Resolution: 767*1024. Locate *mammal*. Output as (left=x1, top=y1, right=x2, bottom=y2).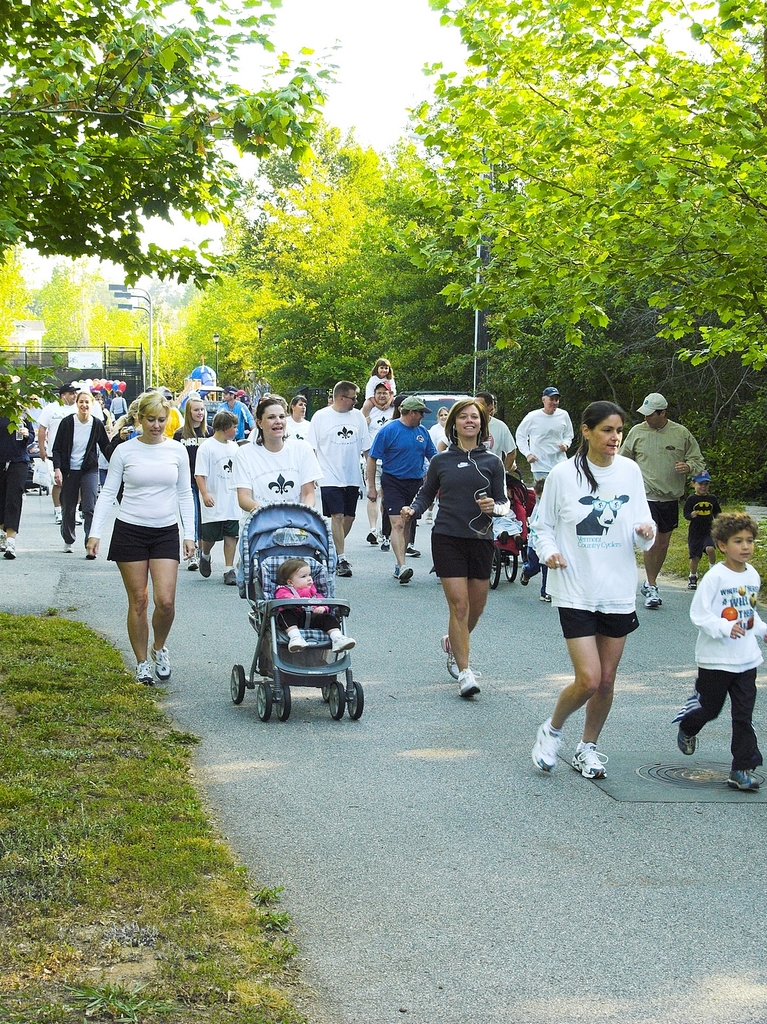
(left=680, top=468, right=719, bottom=592).
